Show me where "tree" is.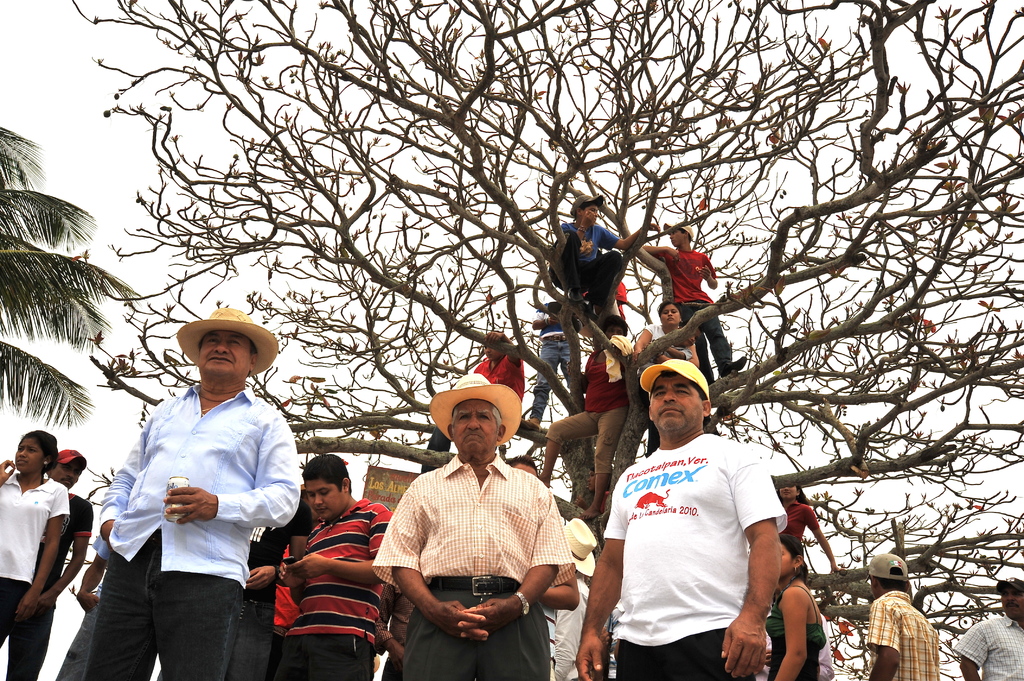
"tree" is at locate(64, 0, 1023, 680).
